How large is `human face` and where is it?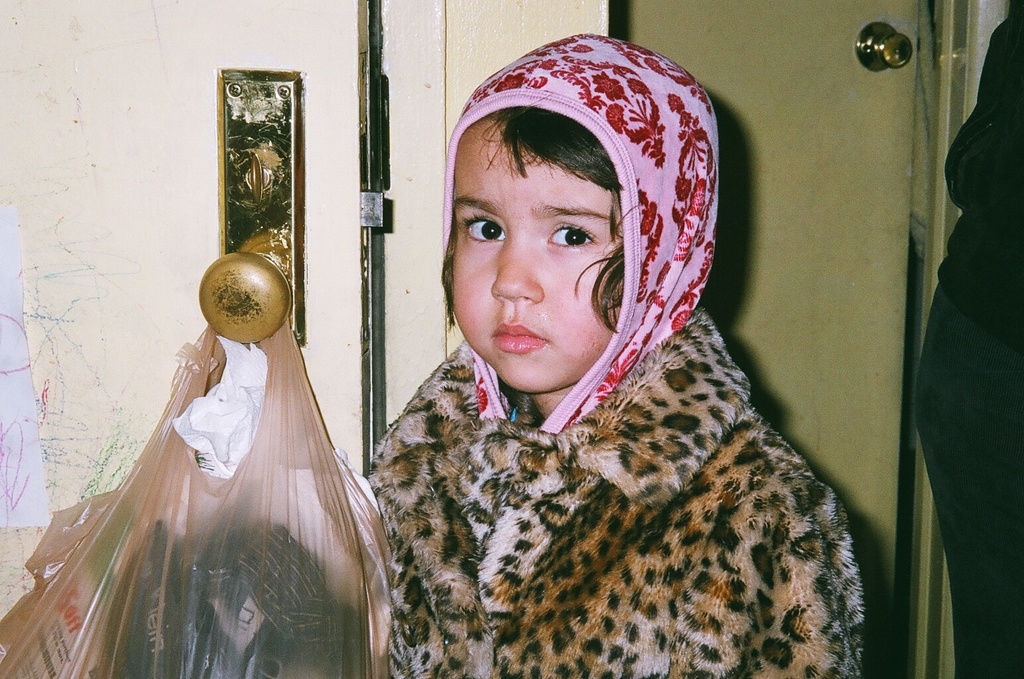
Bounding box: 456:121:659:401.
